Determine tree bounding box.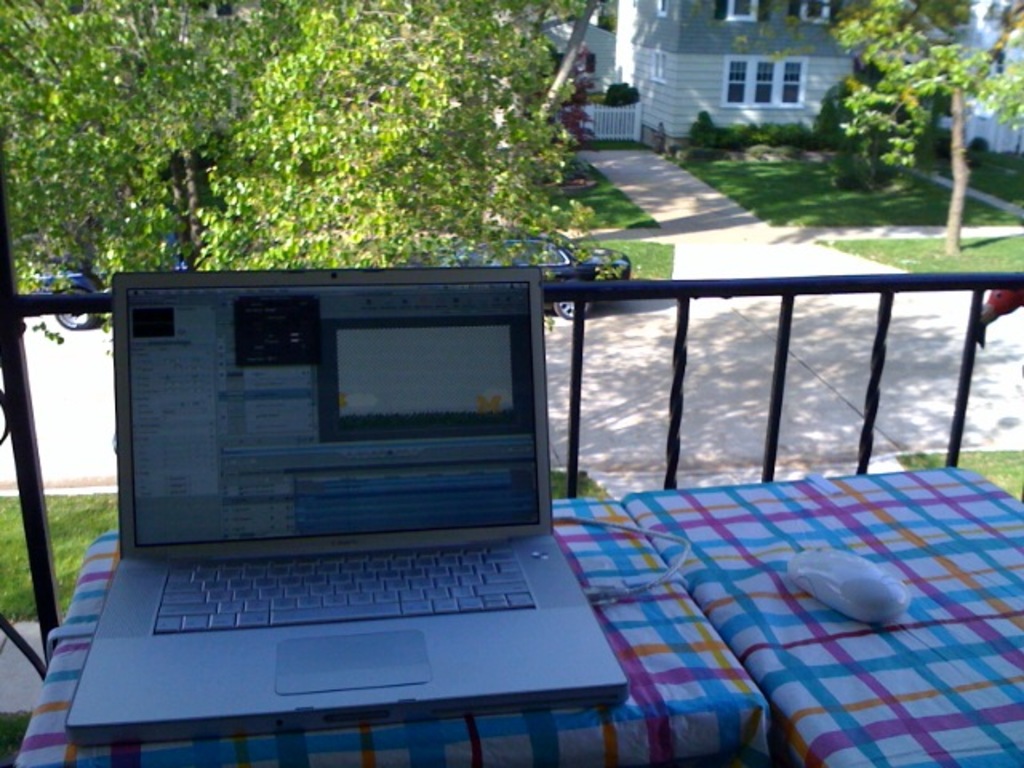
Determined: select_region(0, 0, 608, 358).
